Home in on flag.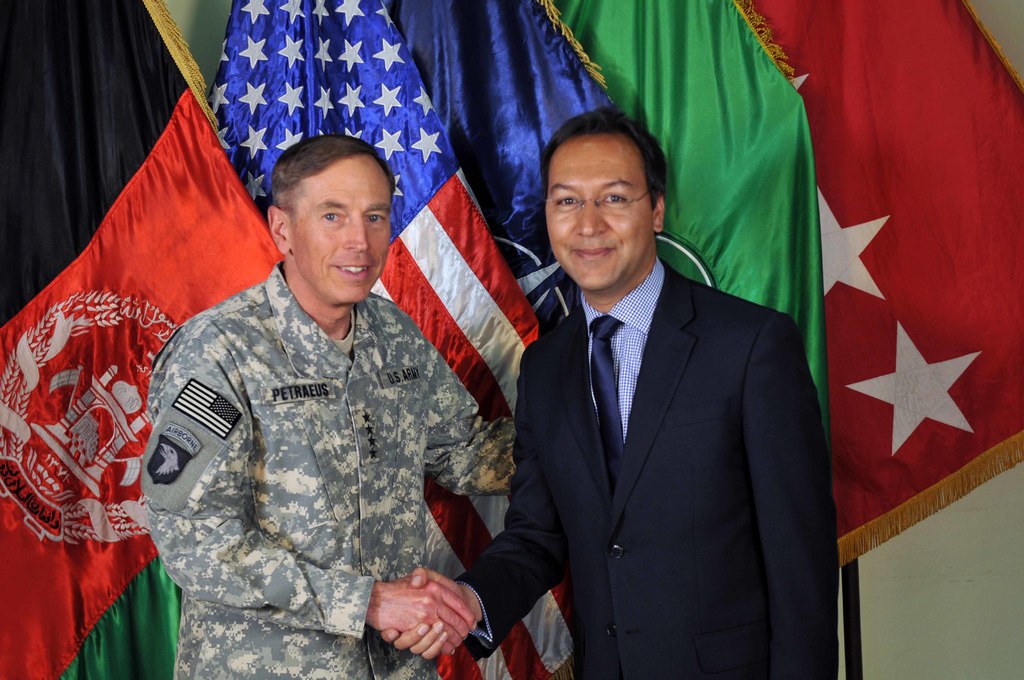
Homed in at (left=381, top=0, right=628, bottom=337).
